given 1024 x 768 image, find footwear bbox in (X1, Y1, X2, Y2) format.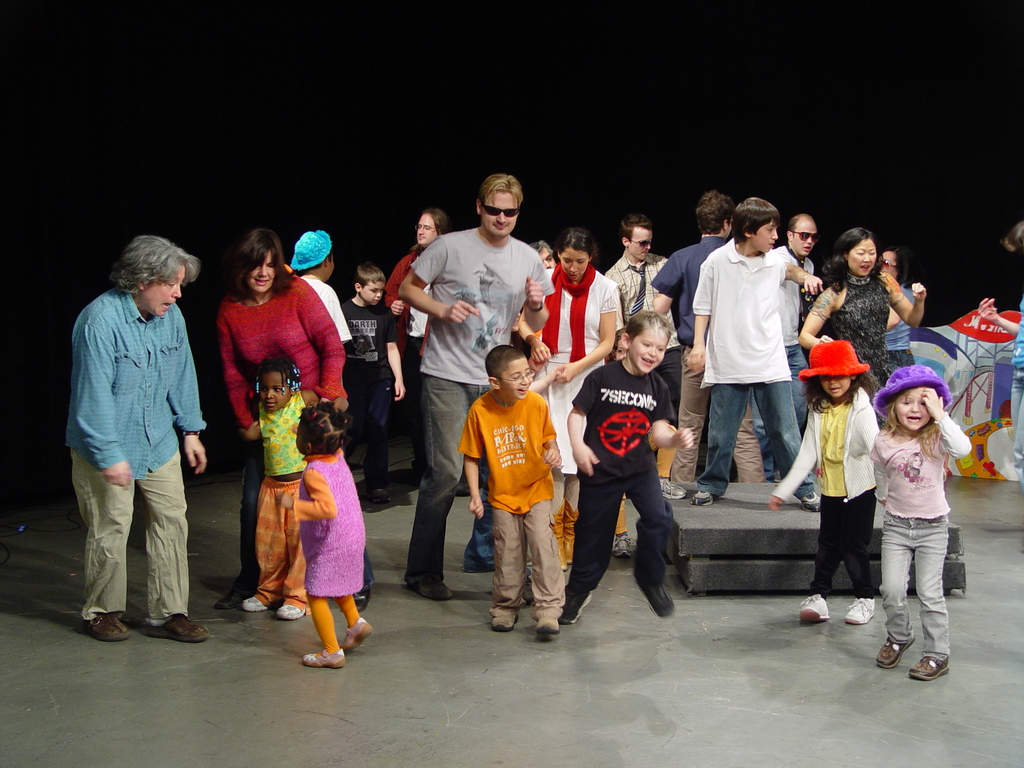
(349, 584, 368, 606).
